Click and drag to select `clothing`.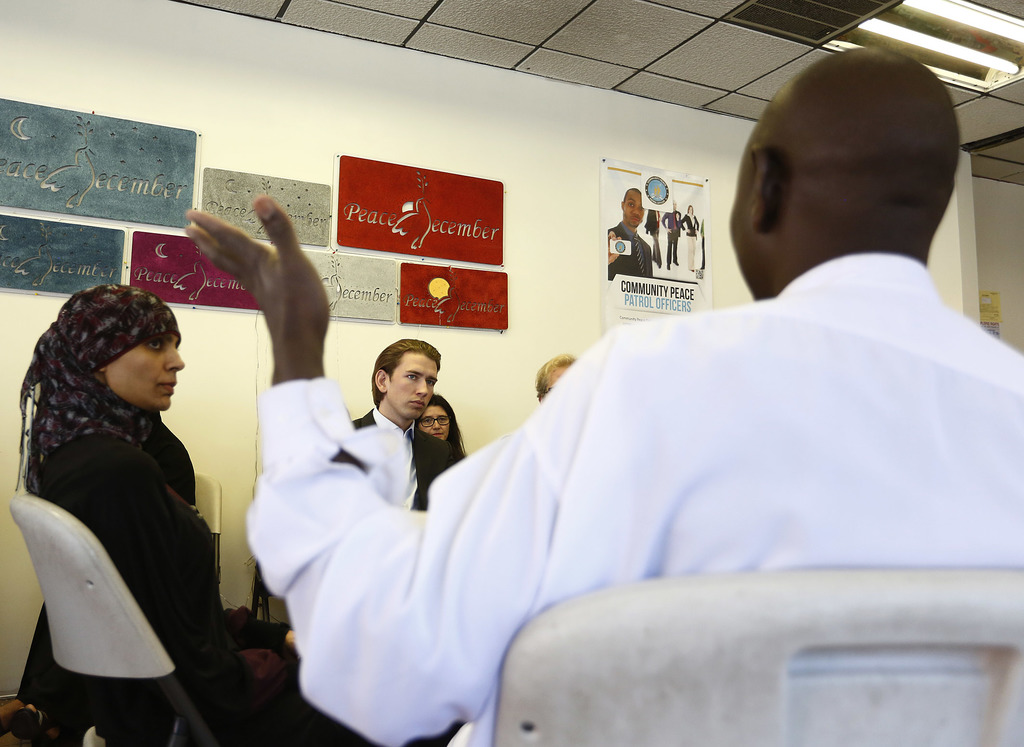
Selection: crop(13, 275, 291, 733).
